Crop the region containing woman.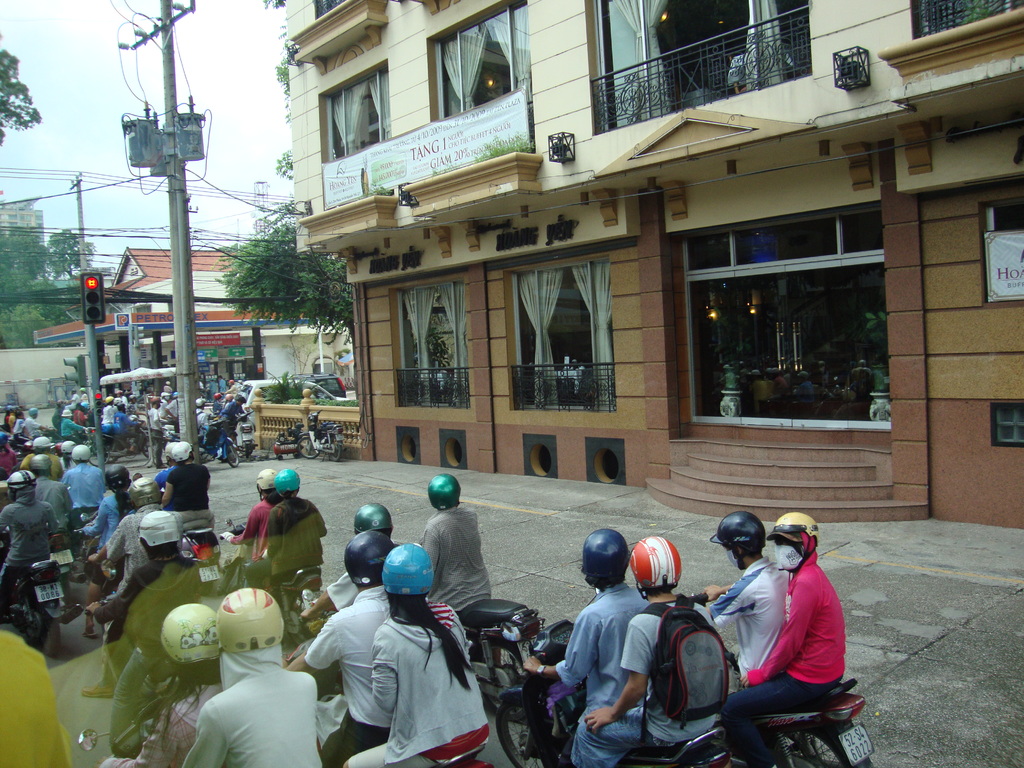
Crop region: left=221, top=472, right=285, bottom=572.
